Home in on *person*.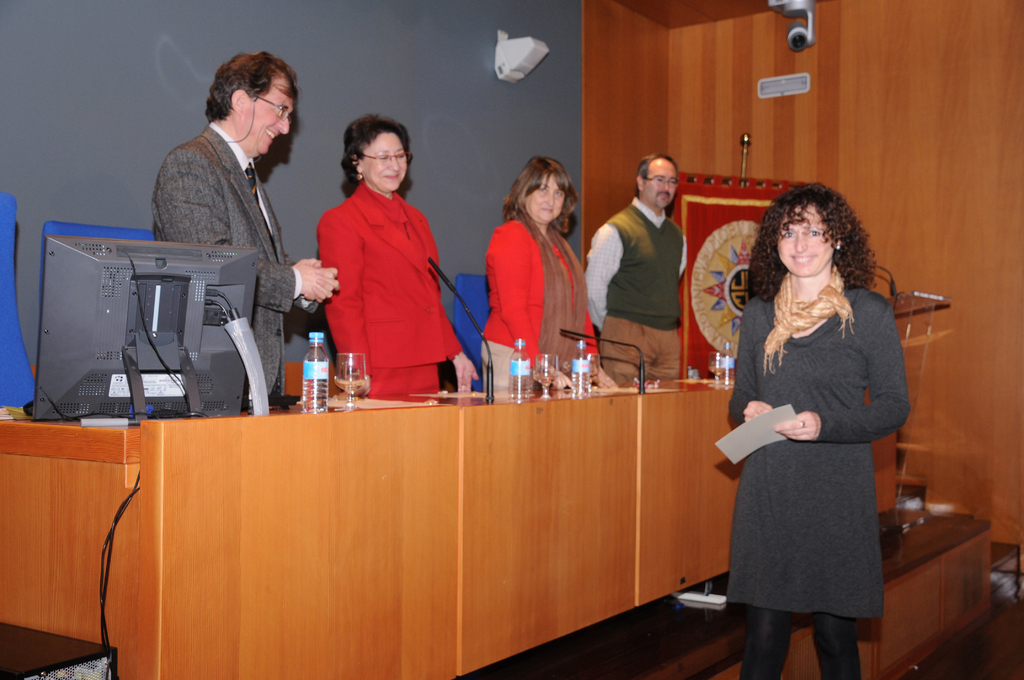
Homed in at BBox(582, 152, 694, 378).
